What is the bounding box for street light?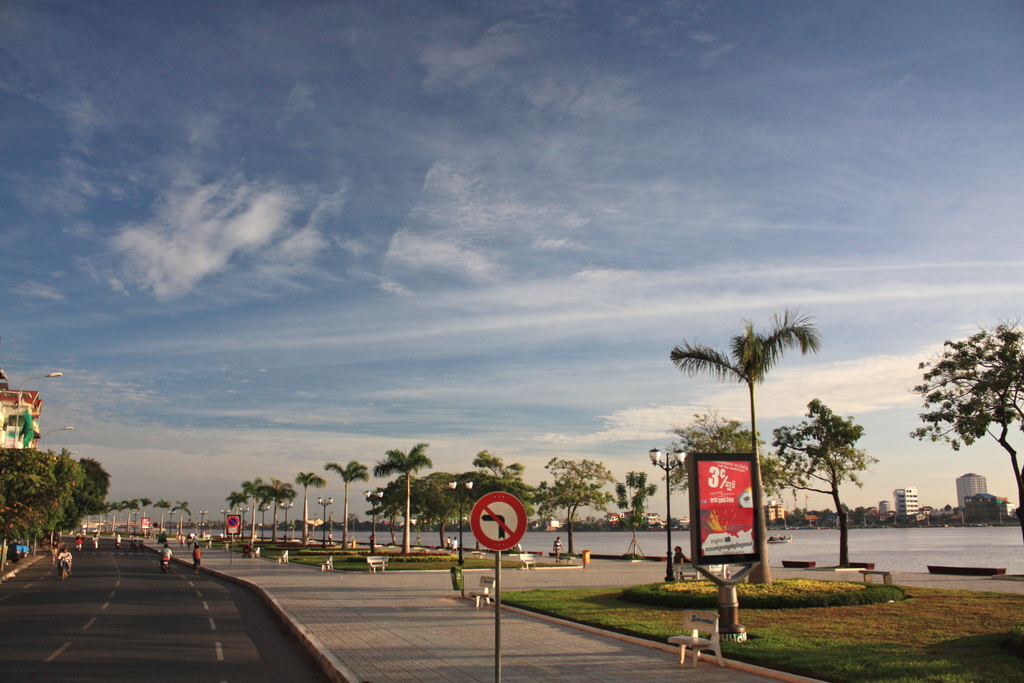
{"left": 641, "top": 448, "right": 689, "bottom": 579}.
